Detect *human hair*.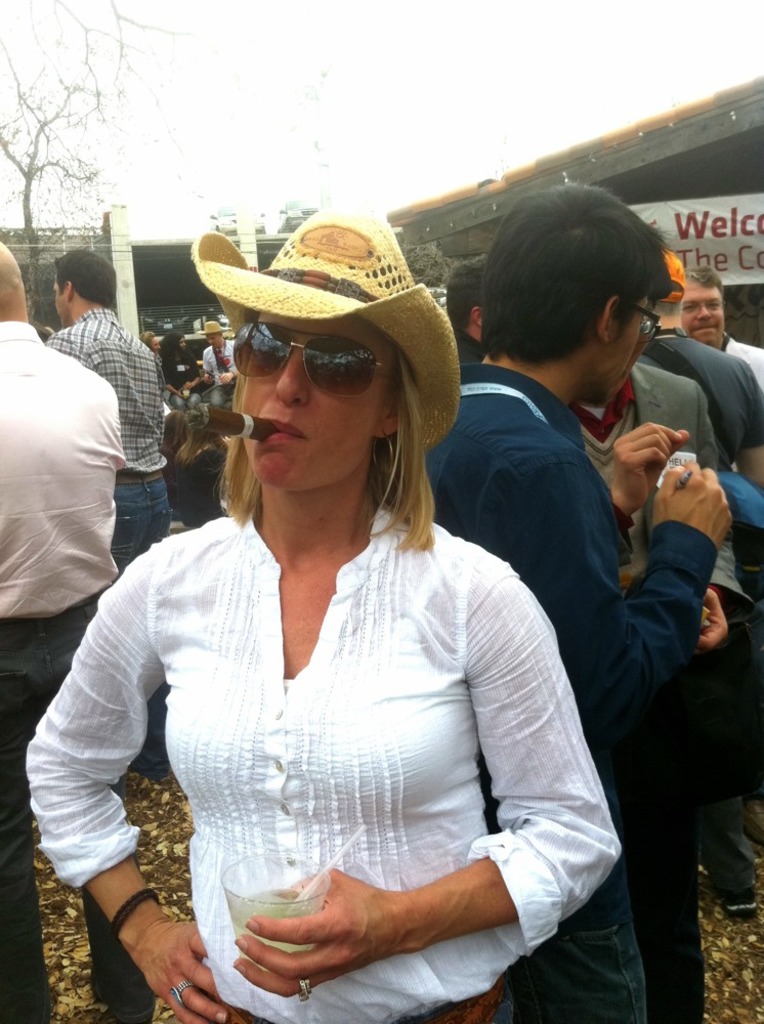
Detected at pyautogui.locateOnScreen(54, 249, 115, 309).
